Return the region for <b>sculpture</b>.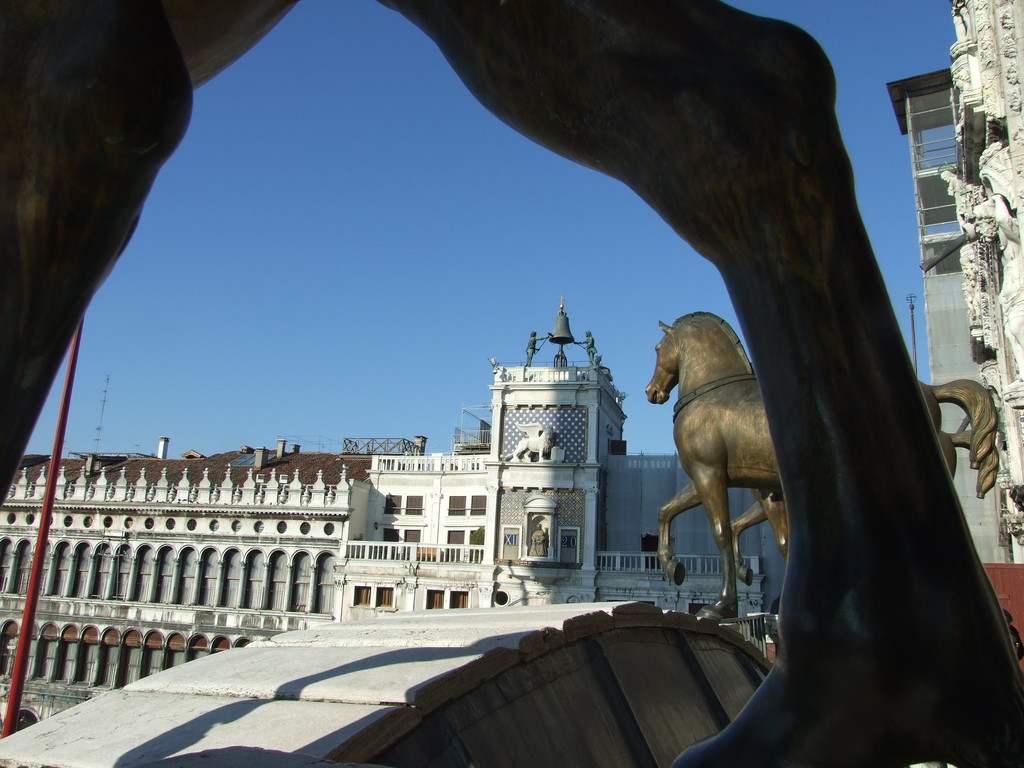
523, 522, 555, 563.
